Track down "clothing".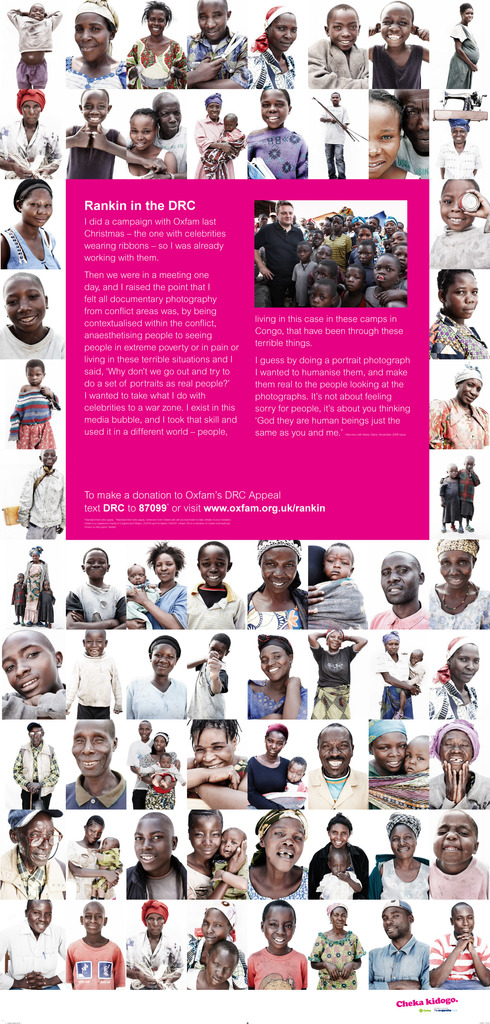
Tracked to box=[252, 214, 311, 304].
